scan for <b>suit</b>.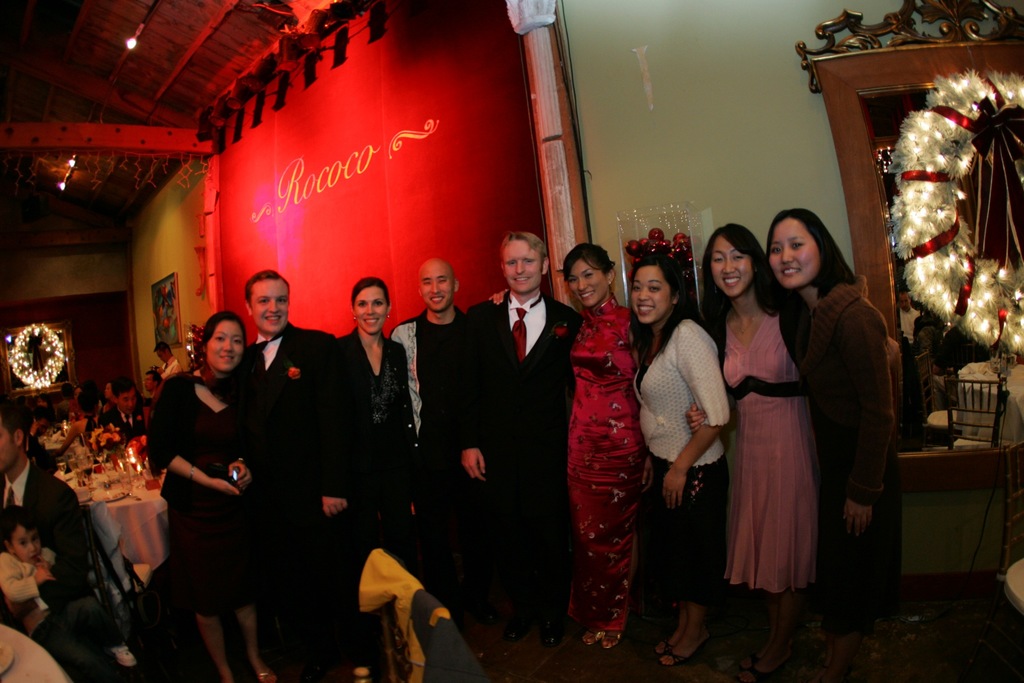
Scan result: [x1=100, y1=403, x2=155, y2=450].
